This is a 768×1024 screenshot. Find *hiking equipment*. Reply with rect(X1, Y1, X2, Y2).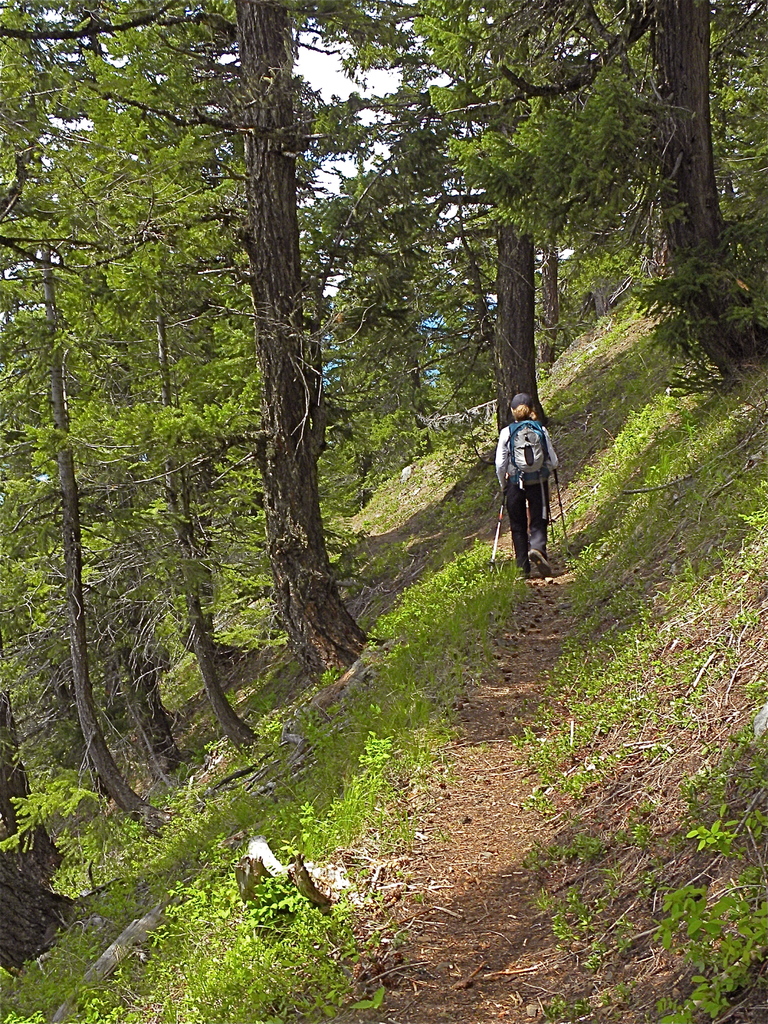
rect(505, 415, 552, 515).
